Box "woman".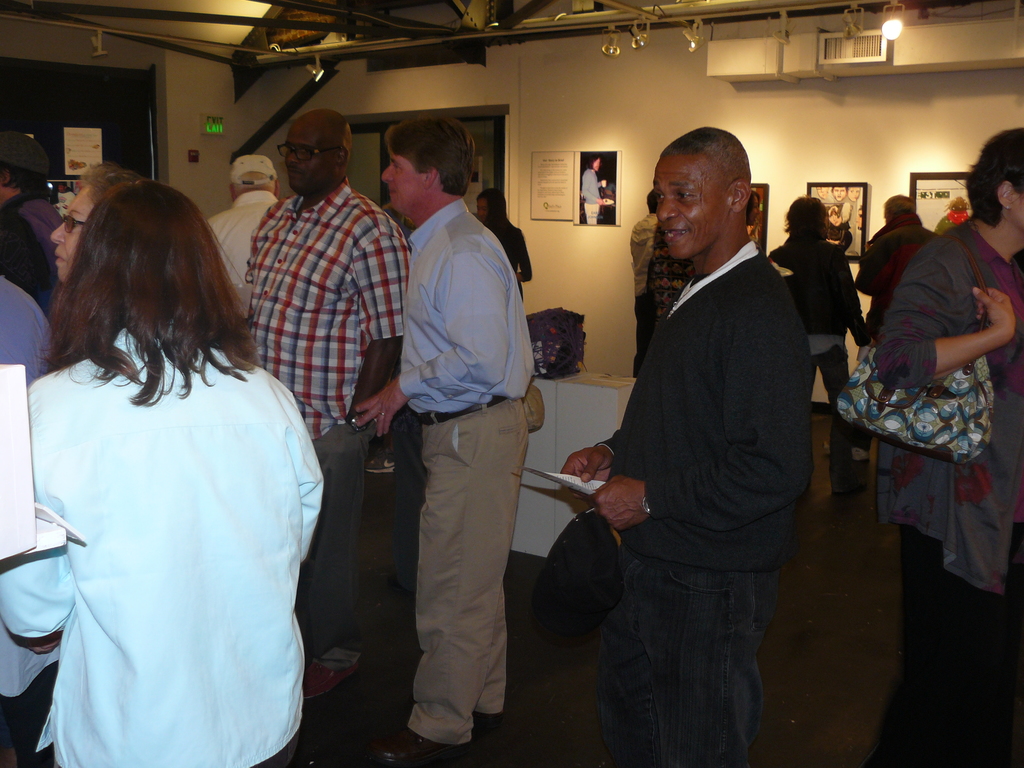
box=[12, 171, 321, 767].
